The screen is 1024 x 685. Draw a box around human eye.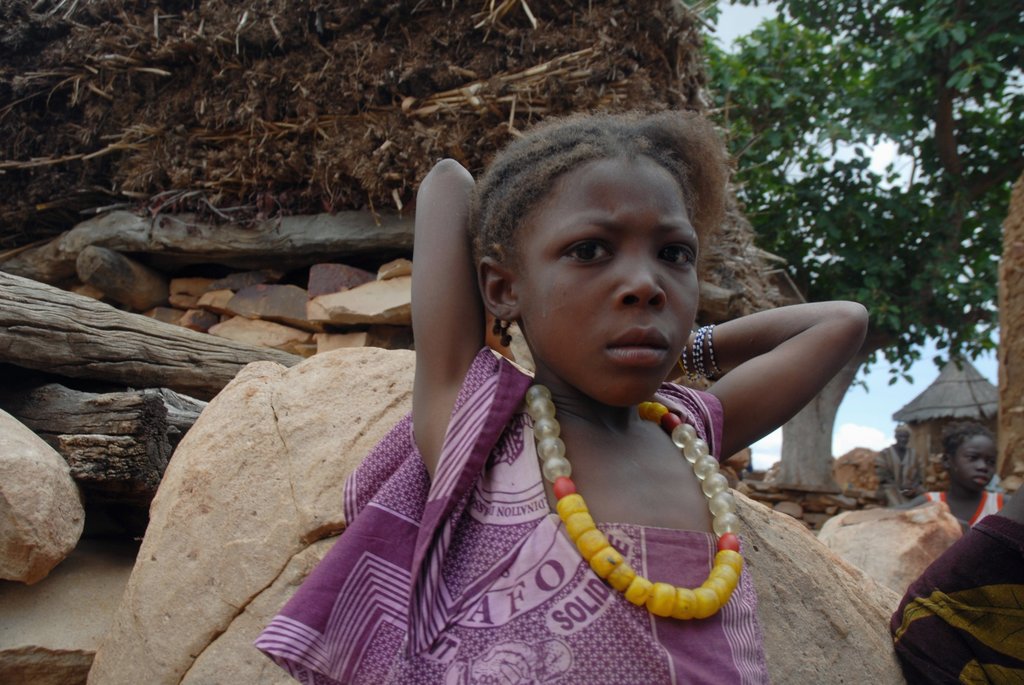
656,239,696,274.
